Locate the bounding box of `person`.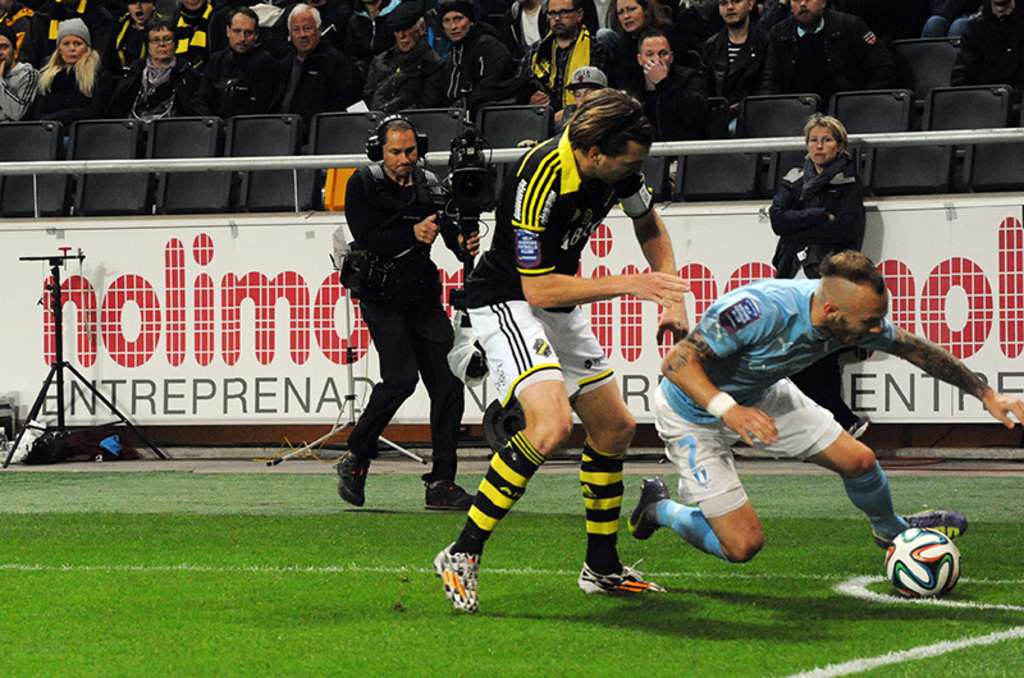
Bounding box: 627 252 1023 571.
